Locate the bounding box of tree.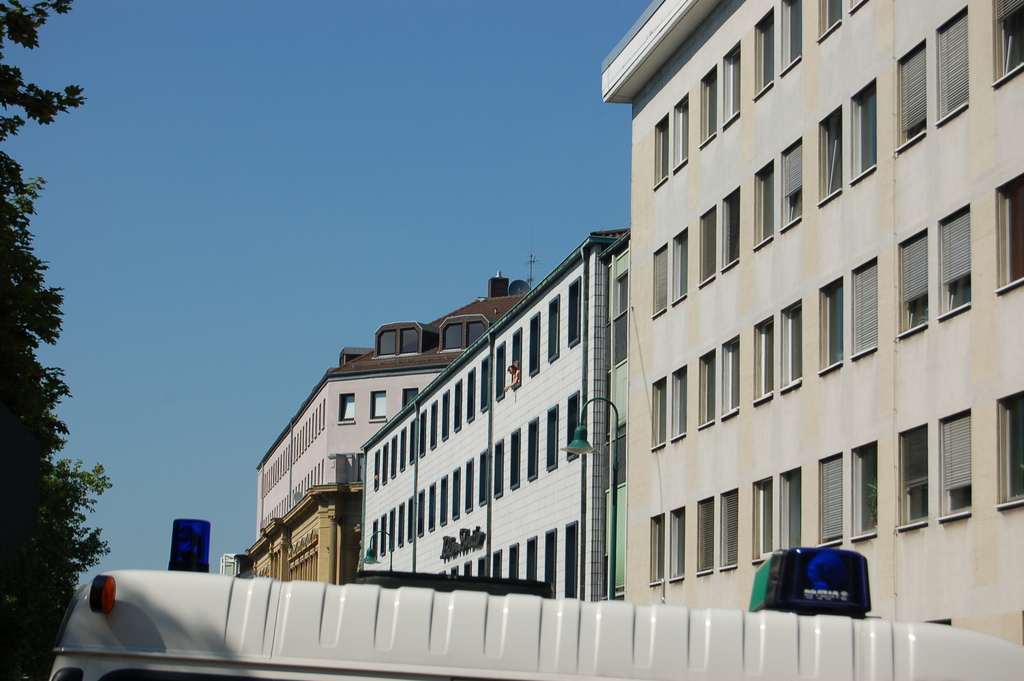
Bounding box: [0, 0, 120, 680].
